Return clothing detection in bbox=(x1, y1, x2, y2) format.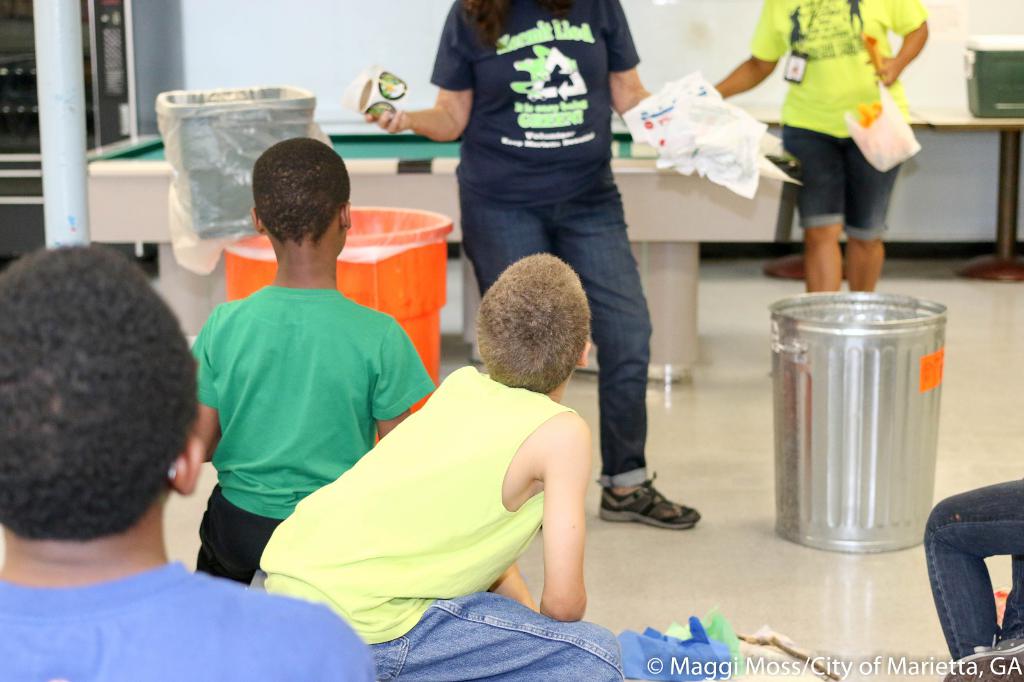
bbox=(189, 282, 429, 580).
